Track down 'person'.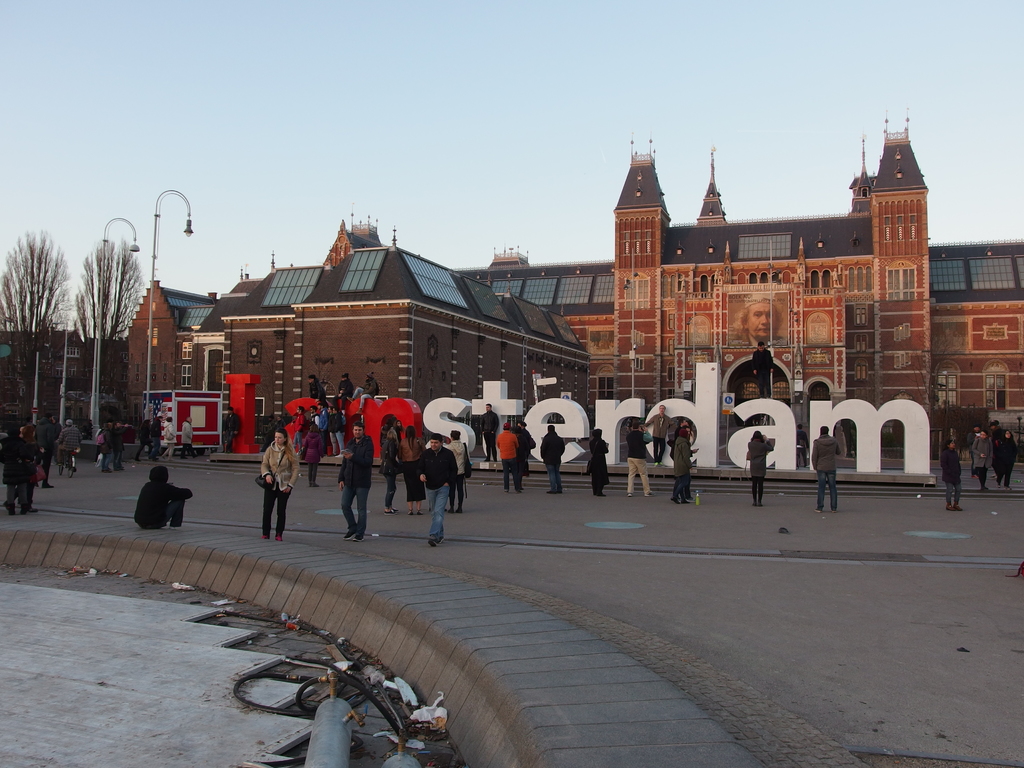
Tracked to box(306, 374, 330, 406).
